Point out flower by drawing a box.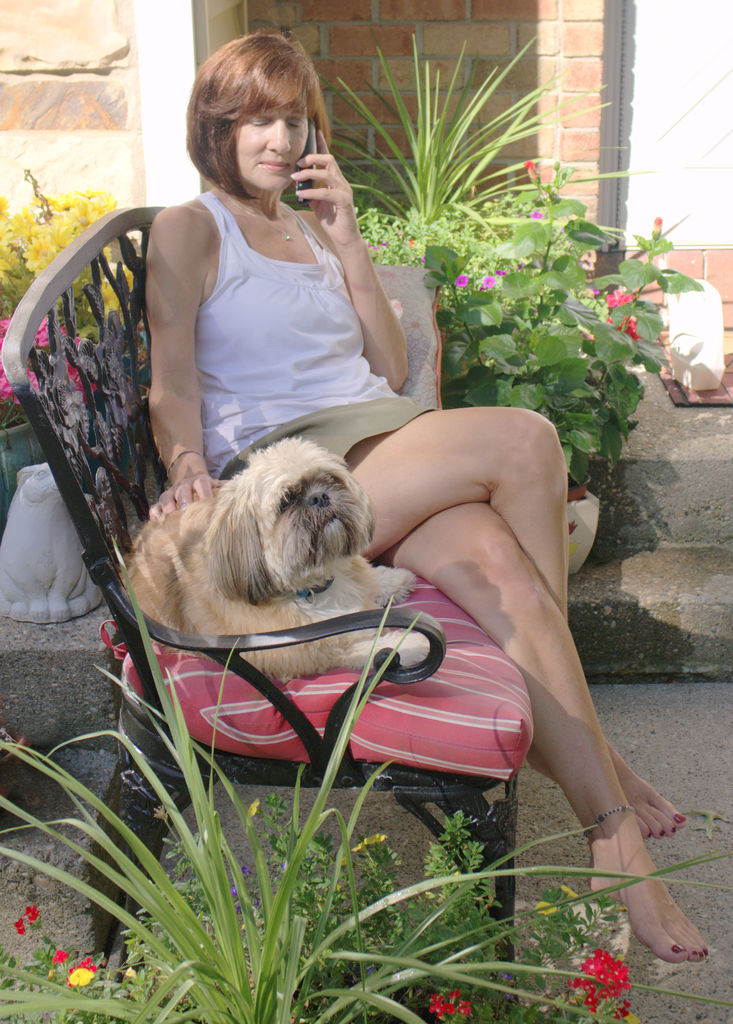
(249, 797, 259, 818).
